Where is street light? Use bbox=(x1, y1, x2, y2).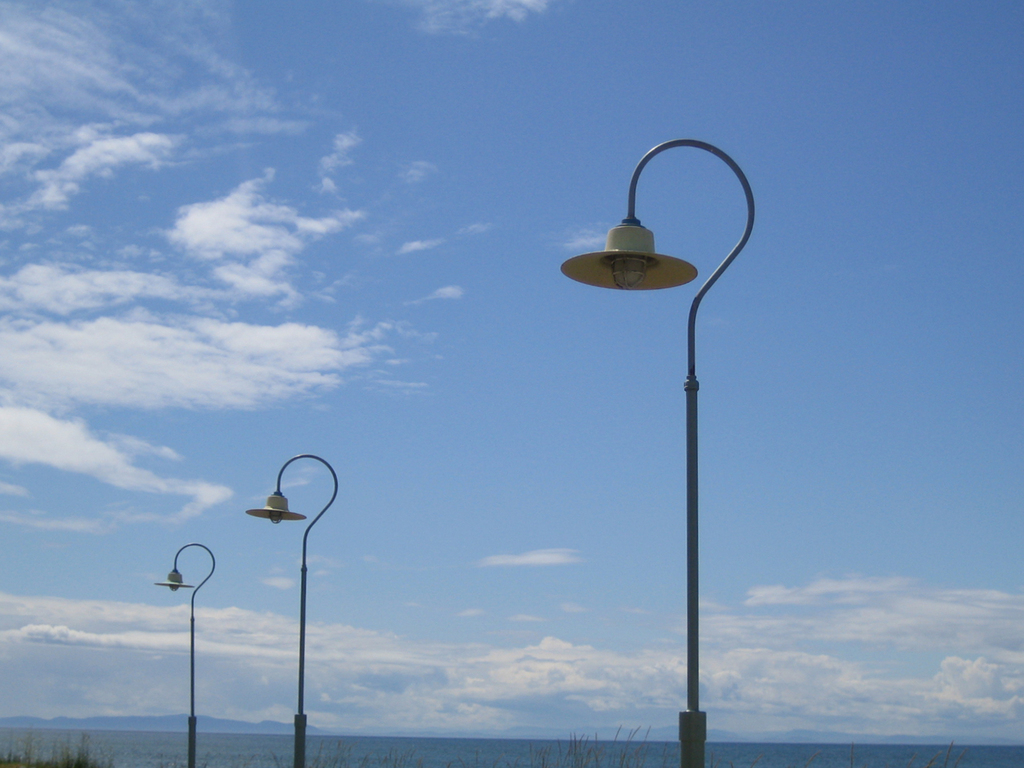
bbox=(547, 116, 766, 767).
